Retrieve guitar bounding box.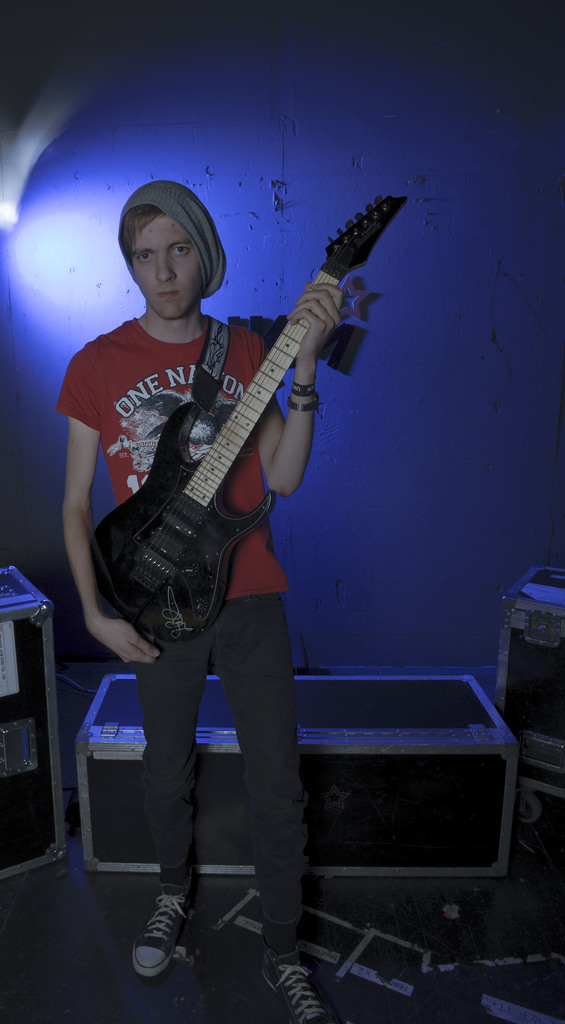
Bounding box: BBox(77, 195, 406, 634).
